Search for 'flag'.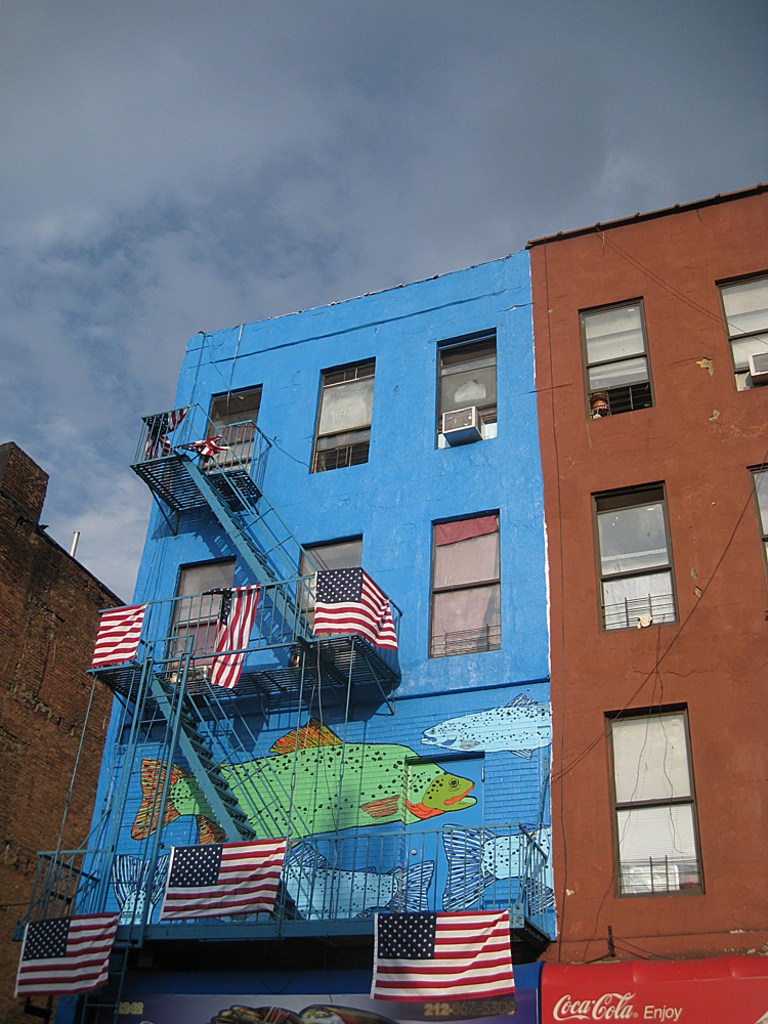
Found at 157,834,287,929.
